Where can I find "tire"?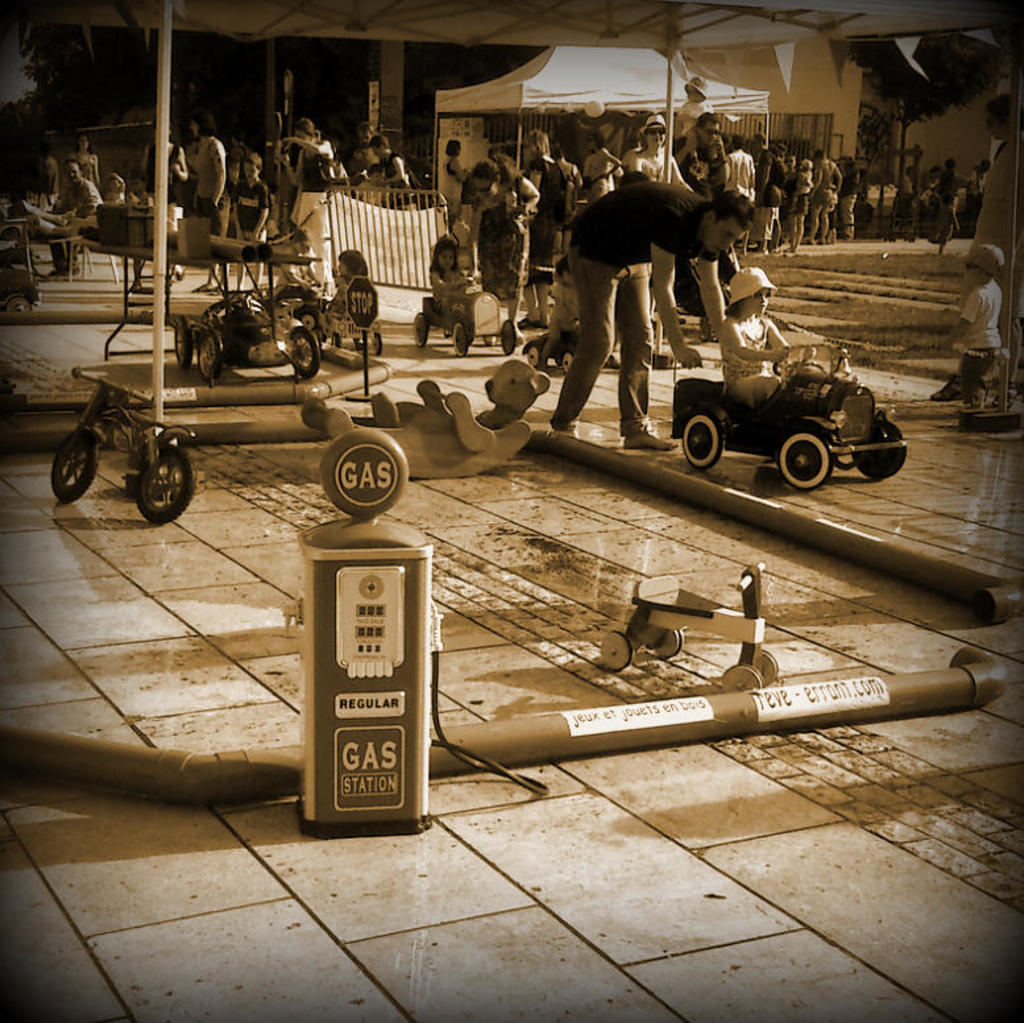
You can find it at 50 435 99 502.
